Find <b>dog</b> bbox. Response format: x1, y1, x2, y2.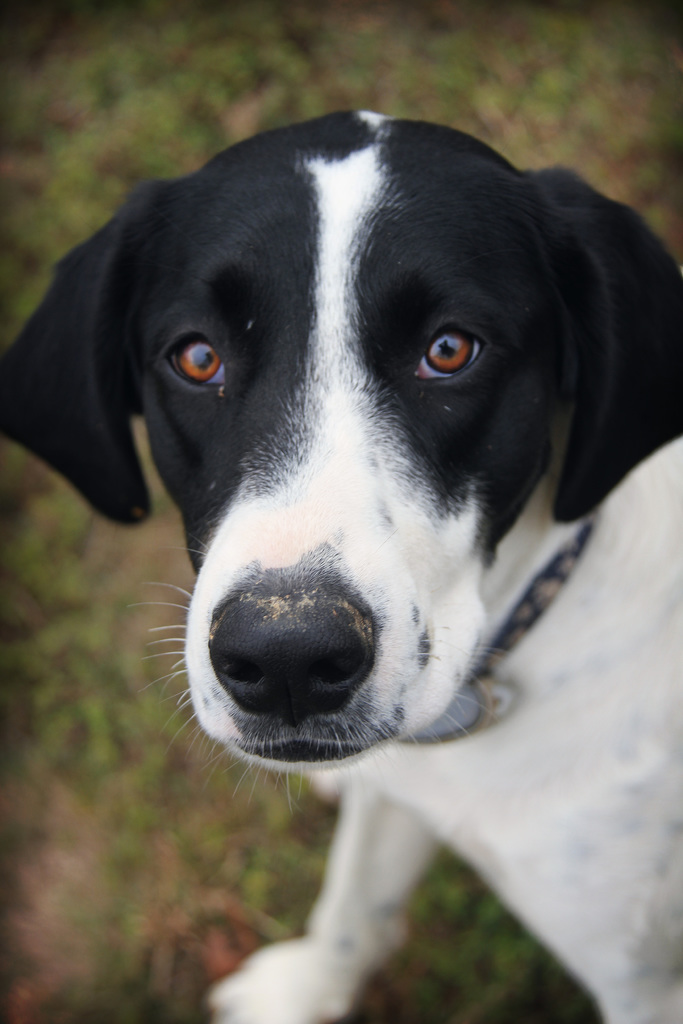
0, 104, 682, 1023.
